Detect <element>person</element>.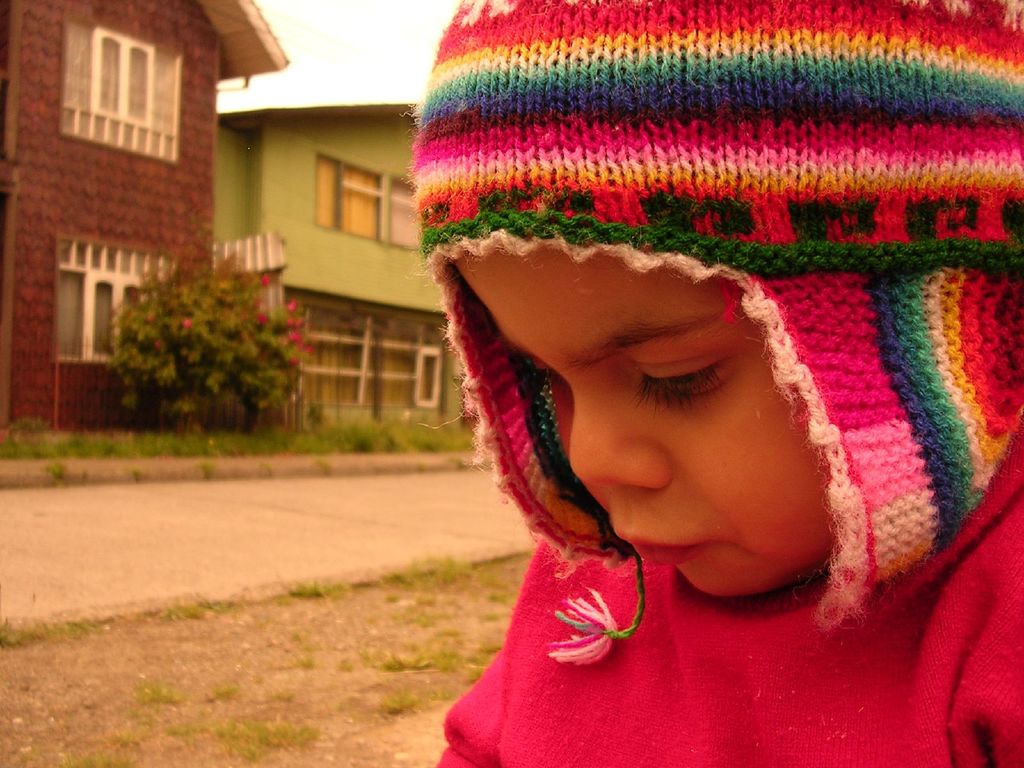
Detected at box(399, 4, 1002, 767).
